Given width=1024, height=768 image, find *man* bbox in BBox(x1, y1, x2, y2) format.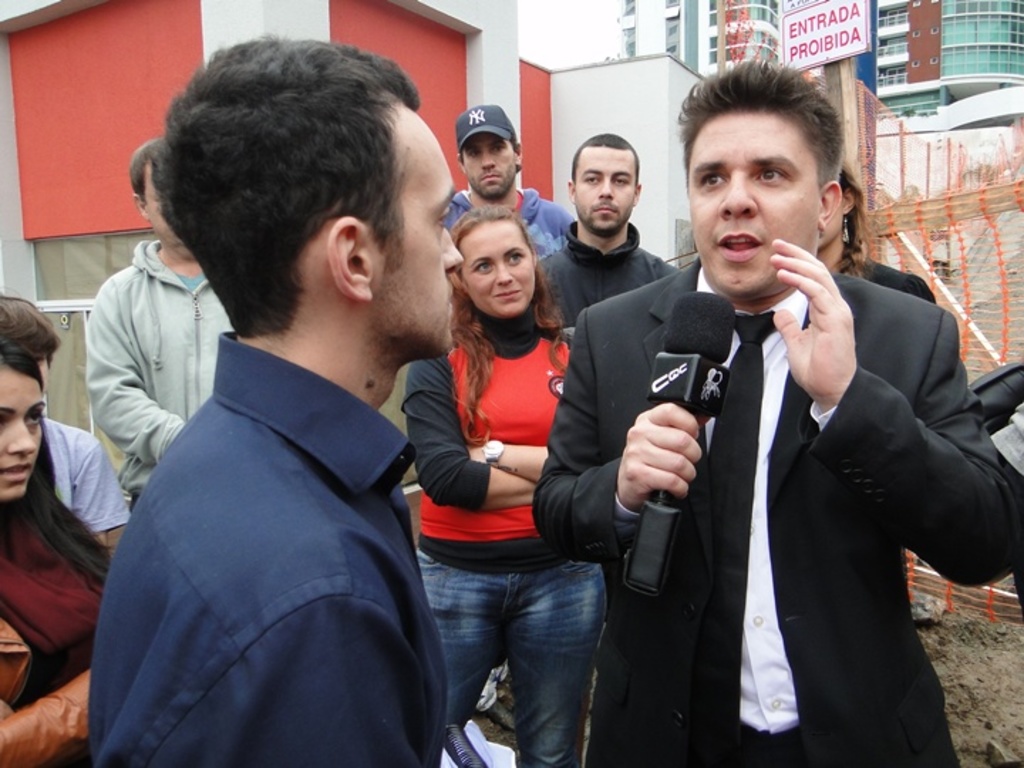
BBox(80, 141, 236, 513).
